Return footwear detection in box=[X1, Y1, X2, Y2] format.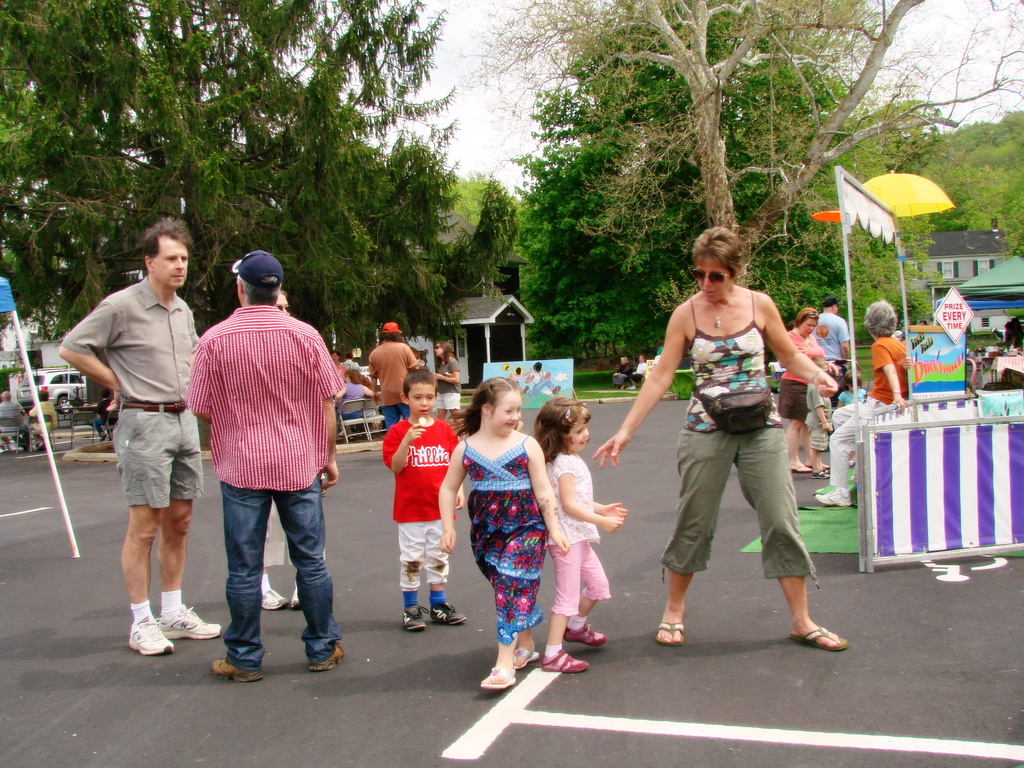
box=[778, 457, 812, 477].
